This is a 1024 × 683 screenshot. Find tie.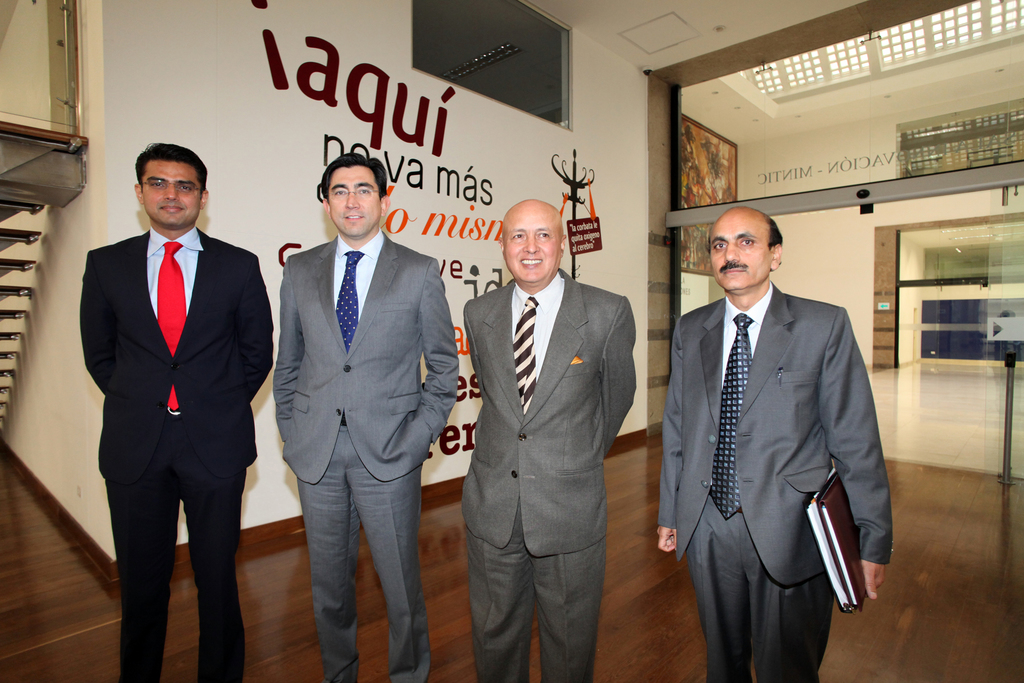
Bounding box: bbox=(155, 242, 188, 417).
